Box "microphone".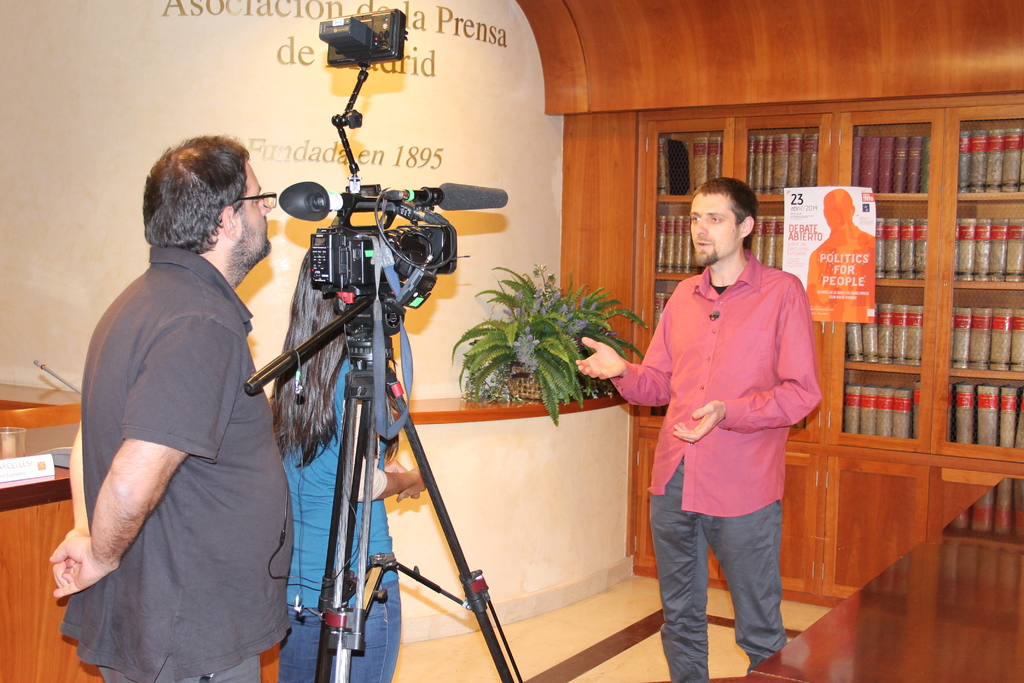
l=437, t=183, r=504, b=210.
